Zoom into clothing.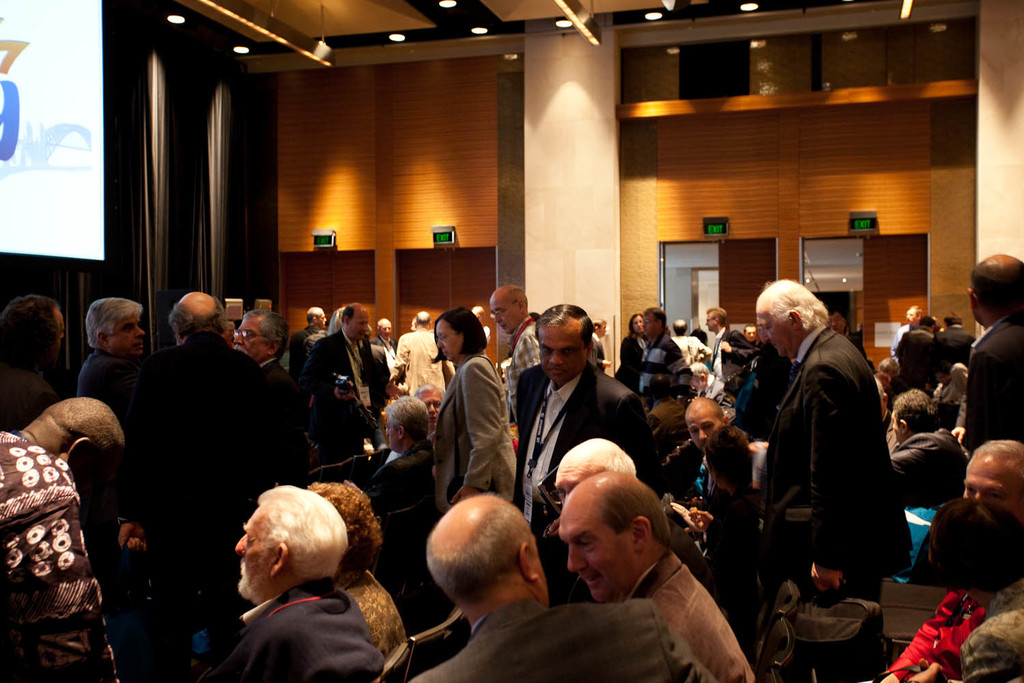
Zoom target: <bbox>686, 482, 774, 623</bbox>.
